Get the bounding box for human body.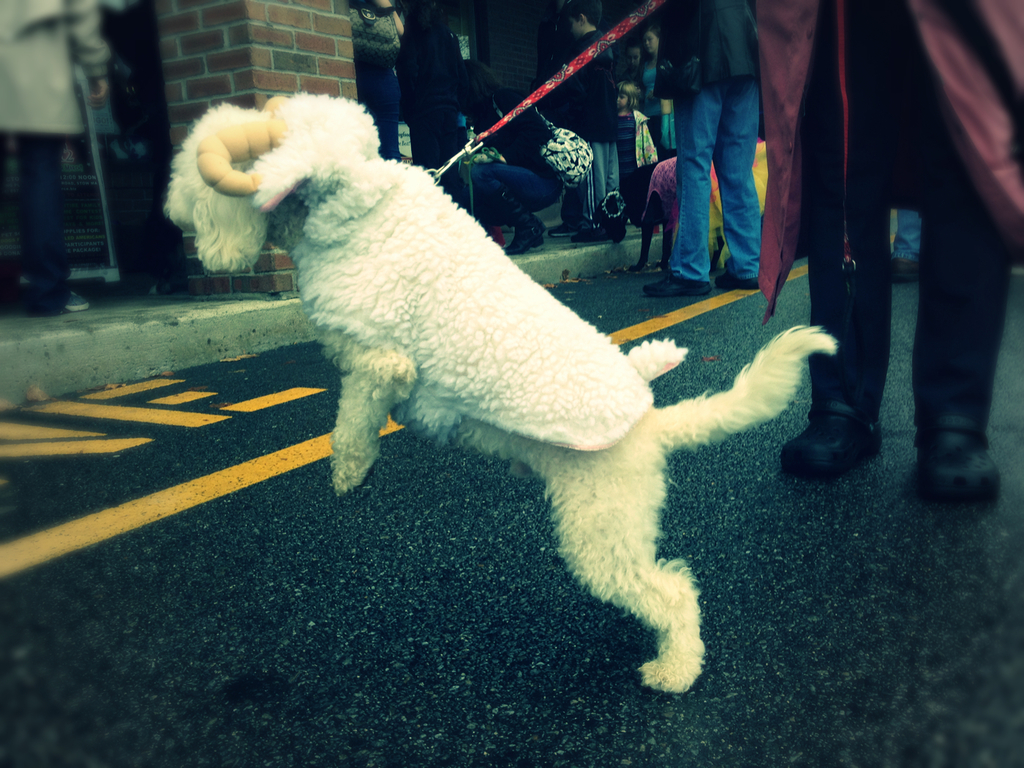
[0, 0, 114, 315].
